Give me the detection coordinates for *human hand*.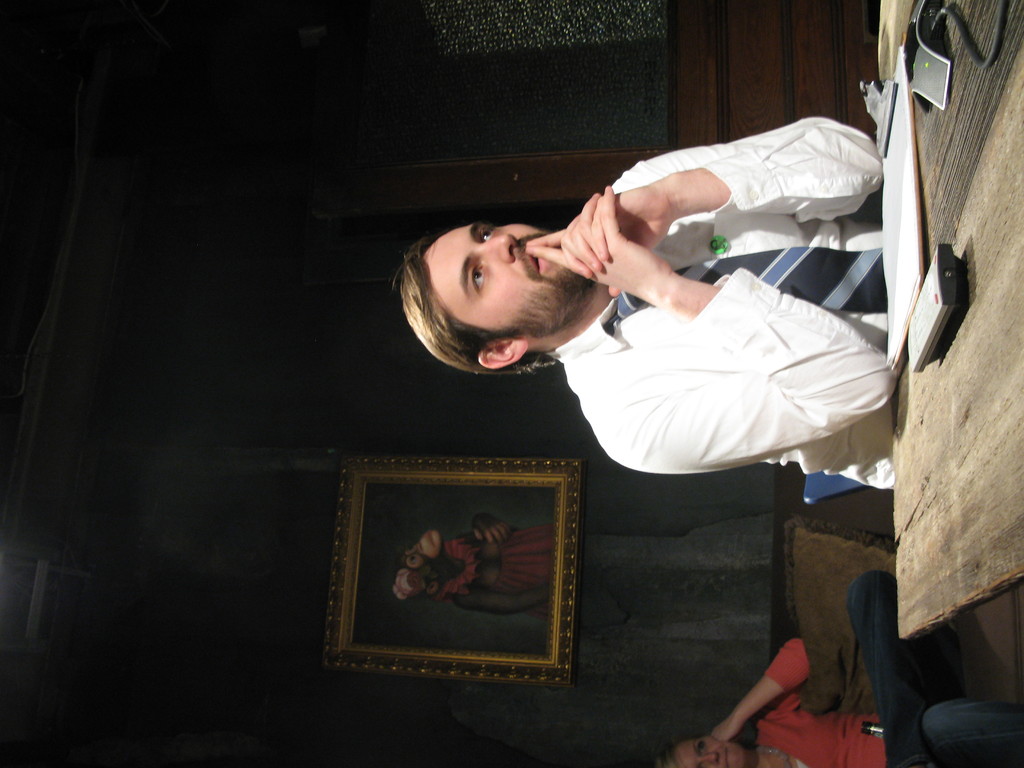
<box>712,719,742,743</box>.
